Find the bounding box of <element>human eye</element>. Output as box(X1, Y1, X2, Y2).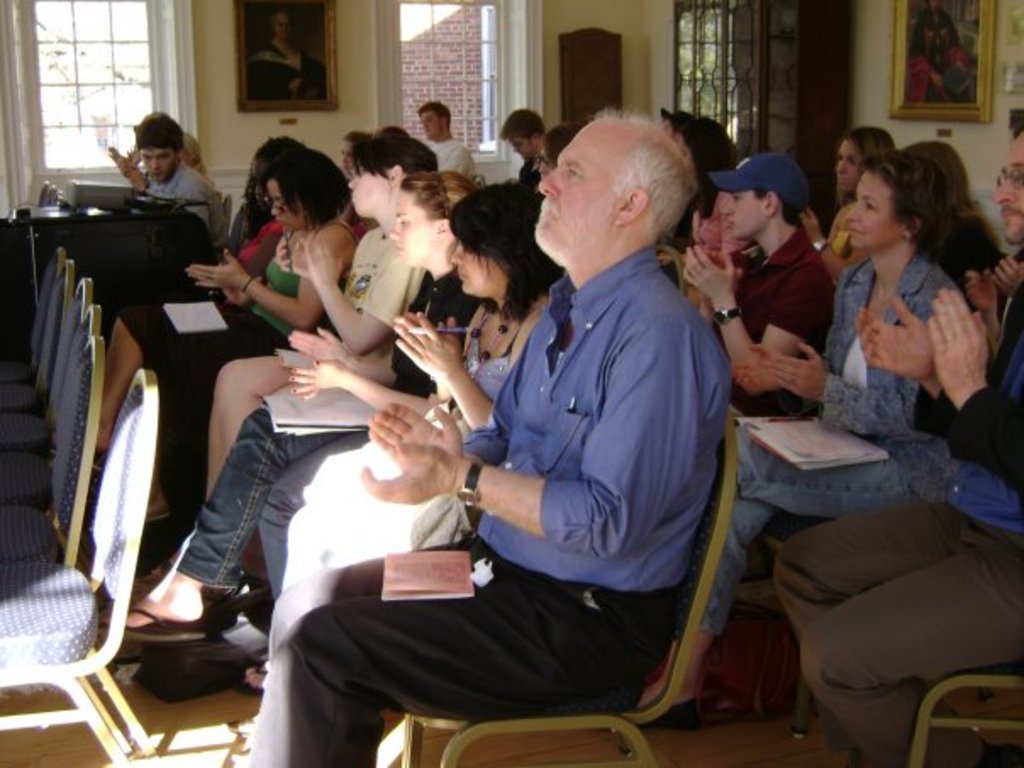
box(566, 164, 590, 185).
